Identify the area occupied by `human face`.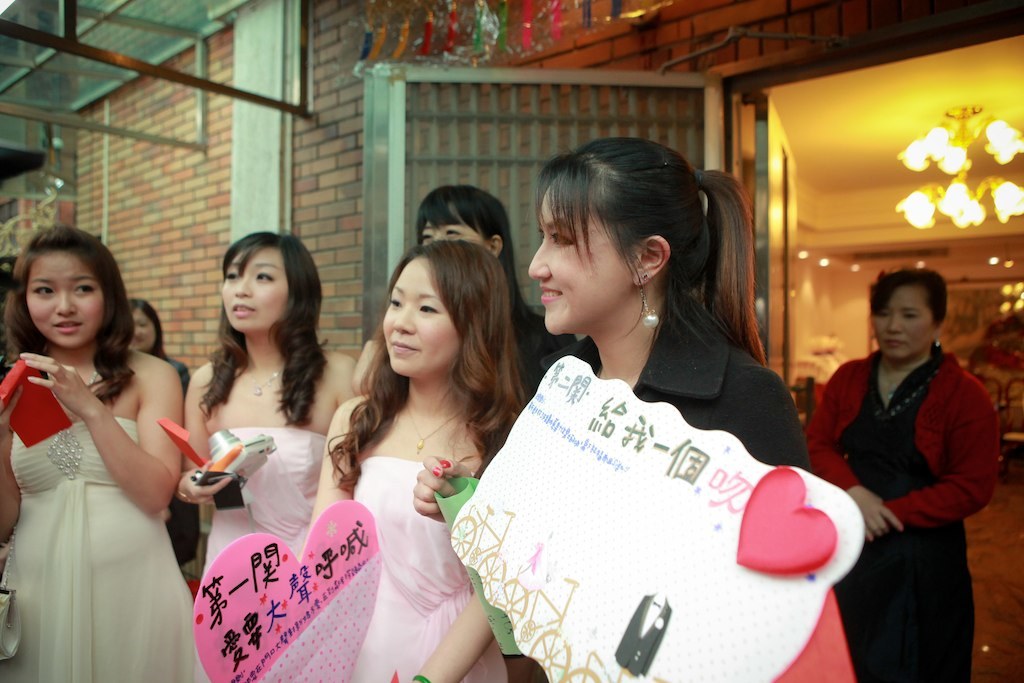
Area: {"x1": 527, "y1": 180, "x2": 635, "y2": 336}.
